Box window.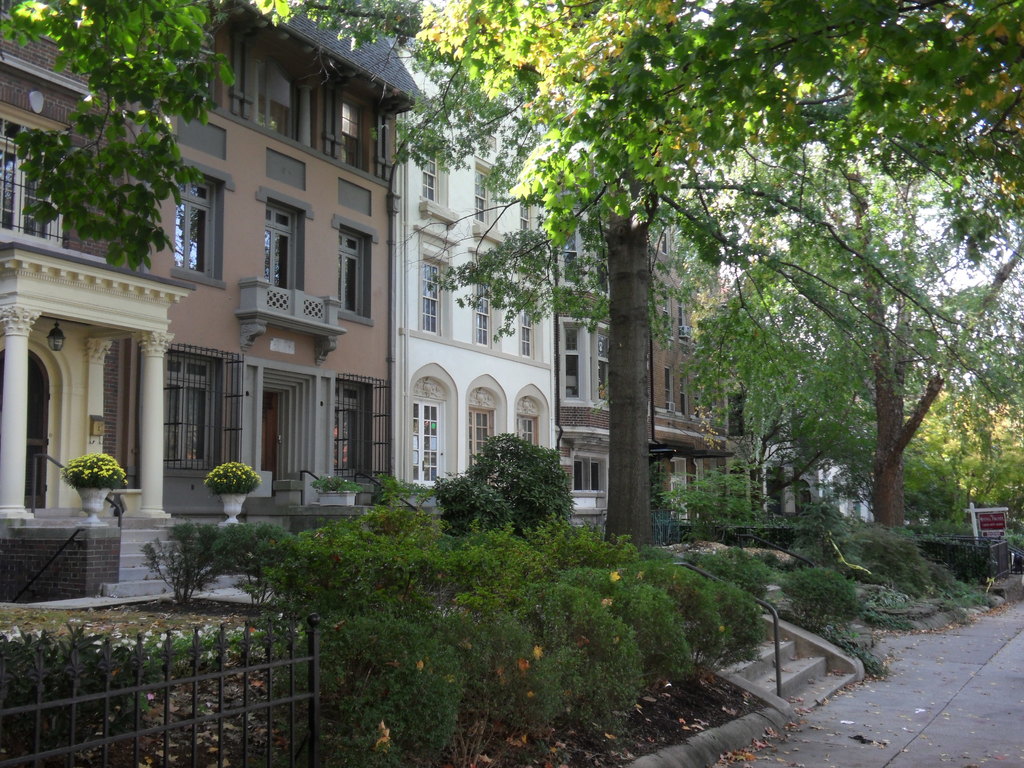
left=161, top=359, right=214, bottom=468.
